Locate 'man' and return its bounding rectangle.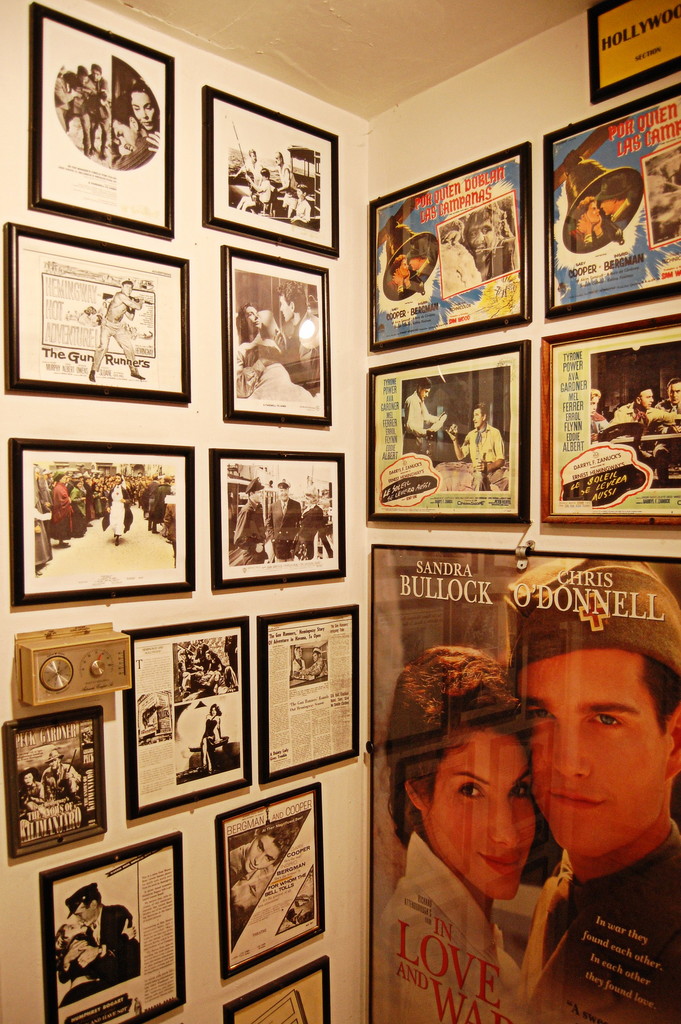
left=452, top=404, right=512, bottom=497.
